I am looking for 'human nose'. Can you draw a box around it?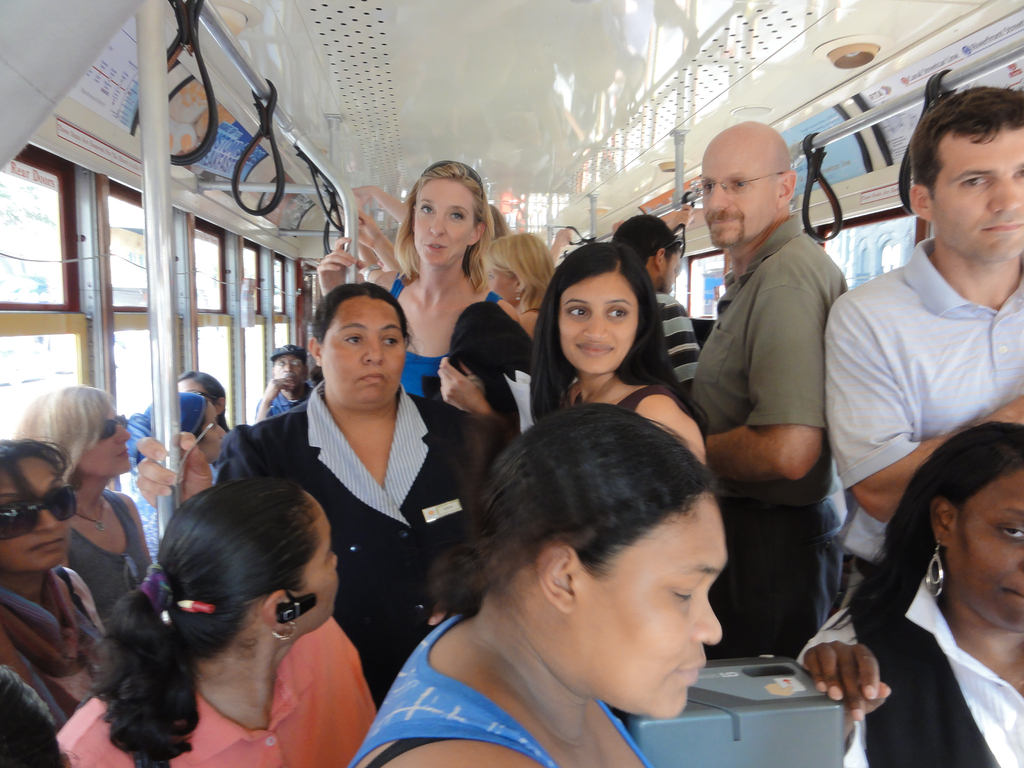
Sure, the bounding box is bbox(363, 339, 386, 367).
